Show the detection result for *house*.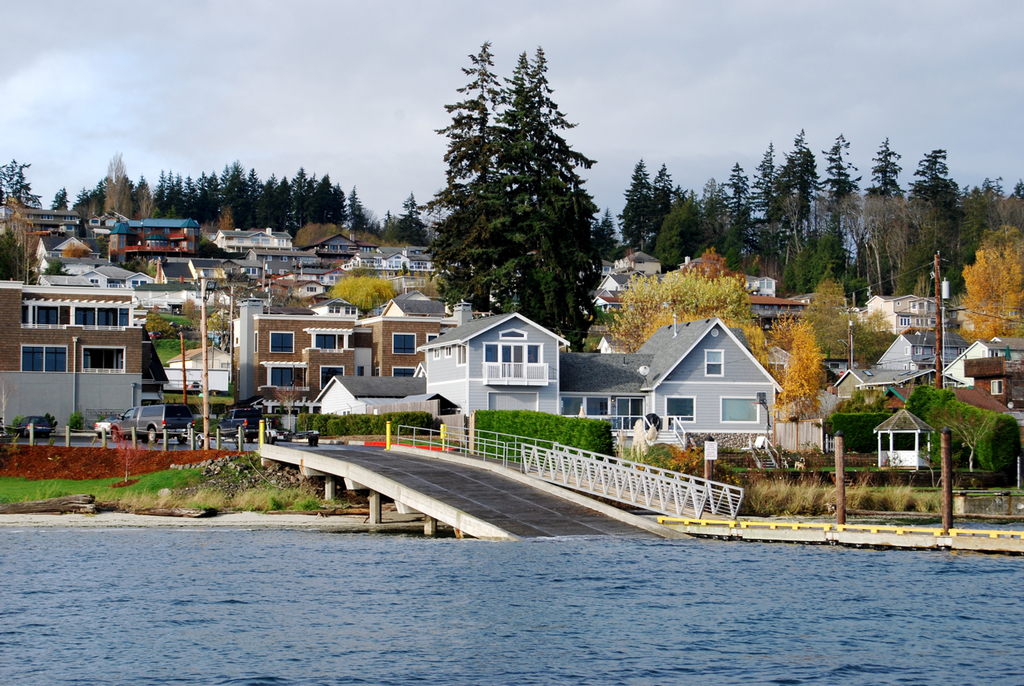
pyautogui.locateOnScreen(224, 291, 367, 407).
